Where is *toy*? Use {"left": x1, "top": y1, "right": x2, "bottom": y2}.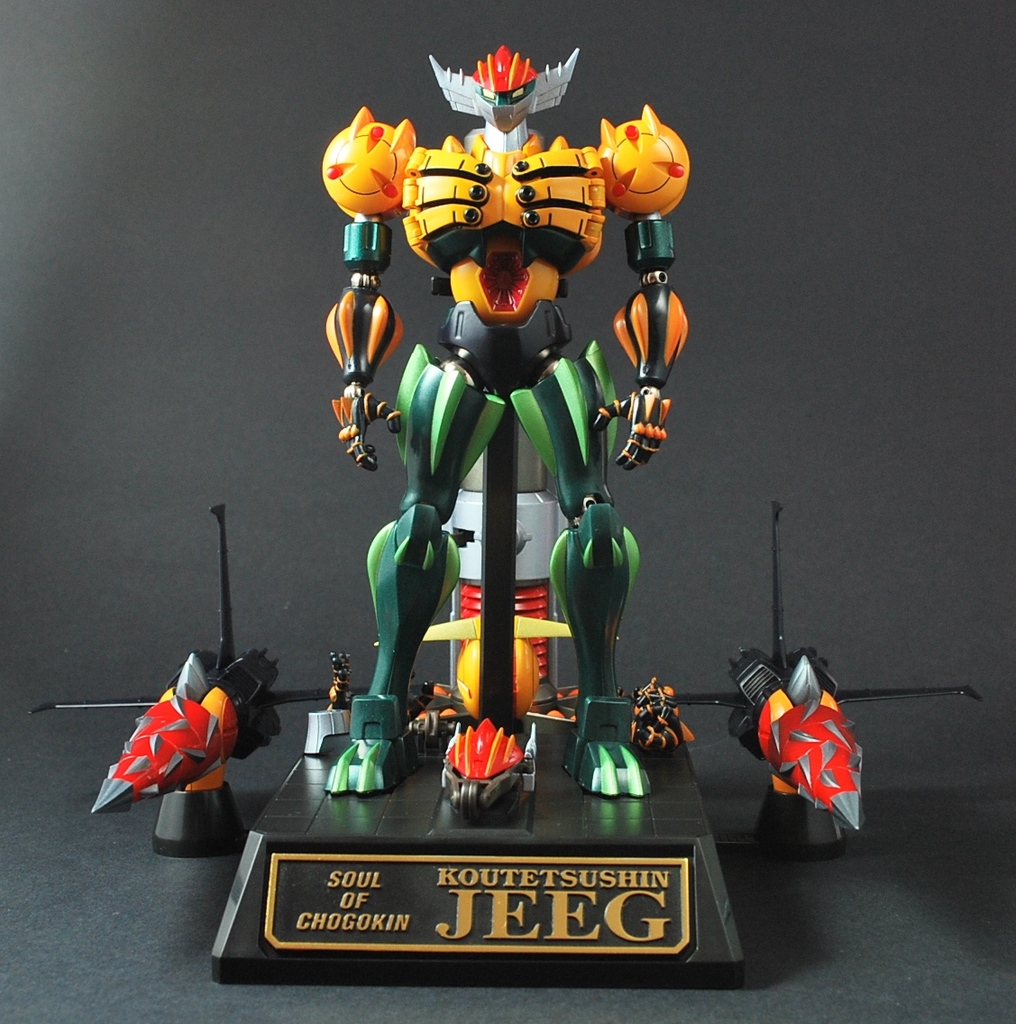
{"left": 438, "top": 718, "right": 543, "bottom": 817}.
